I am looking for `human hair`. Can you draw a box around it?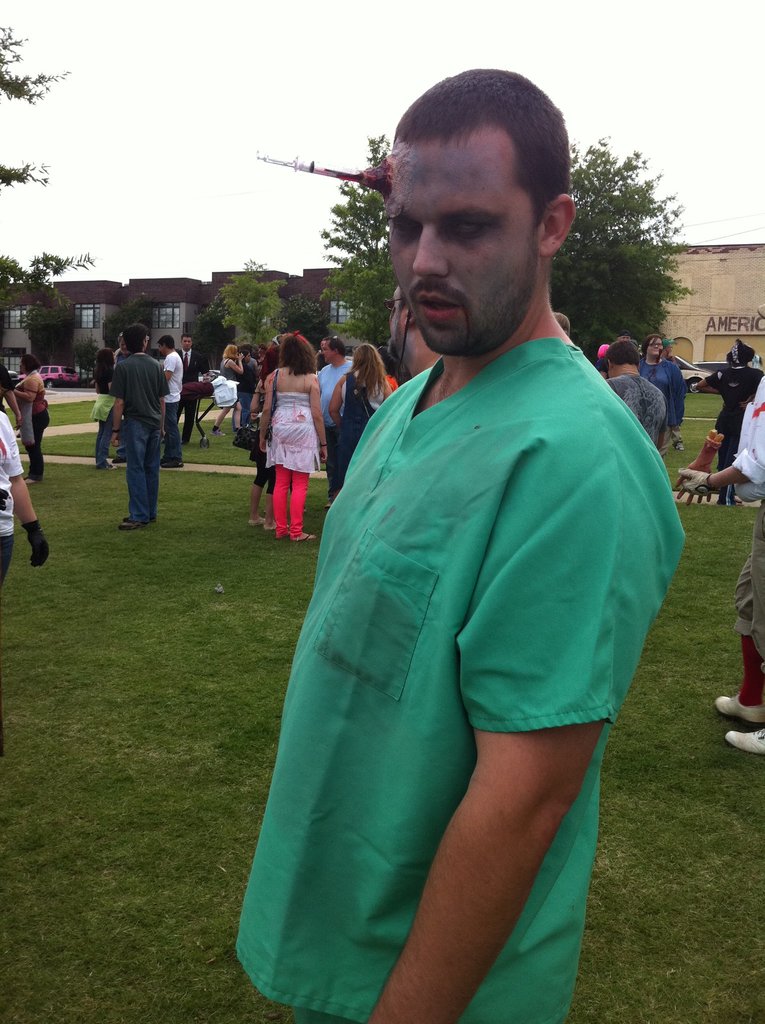
Sure, the bounding box is (255, 344, 286, 381).
